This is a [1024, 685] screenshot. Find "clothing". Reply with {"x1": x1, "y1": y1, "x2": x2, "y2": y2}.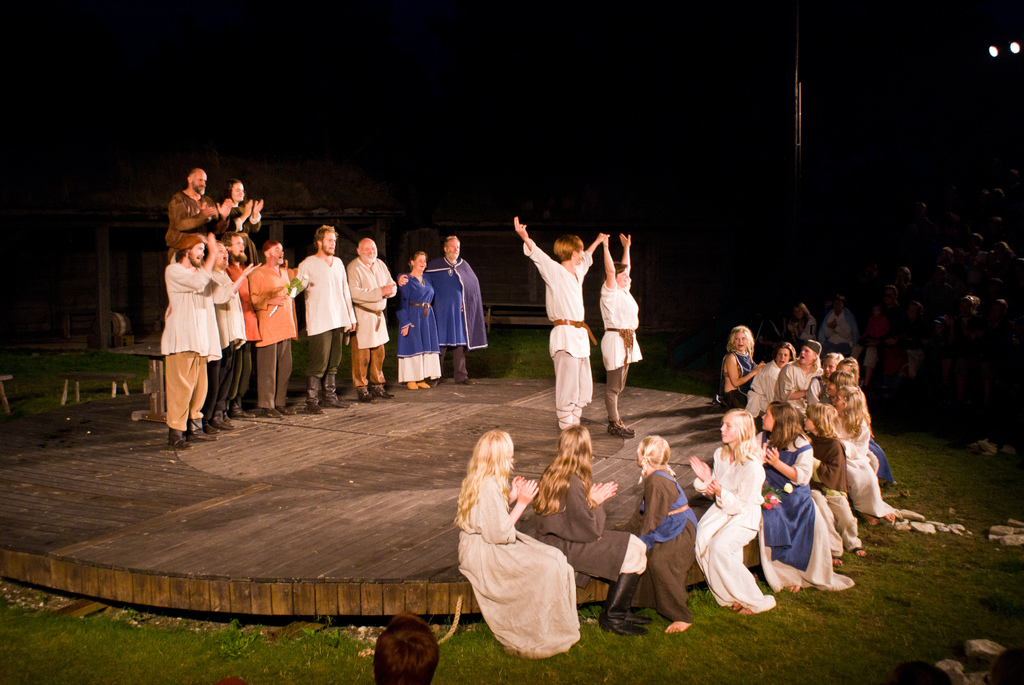
{"x1": 835, "y1": 416, "x2": 895, "y2": 509}.
